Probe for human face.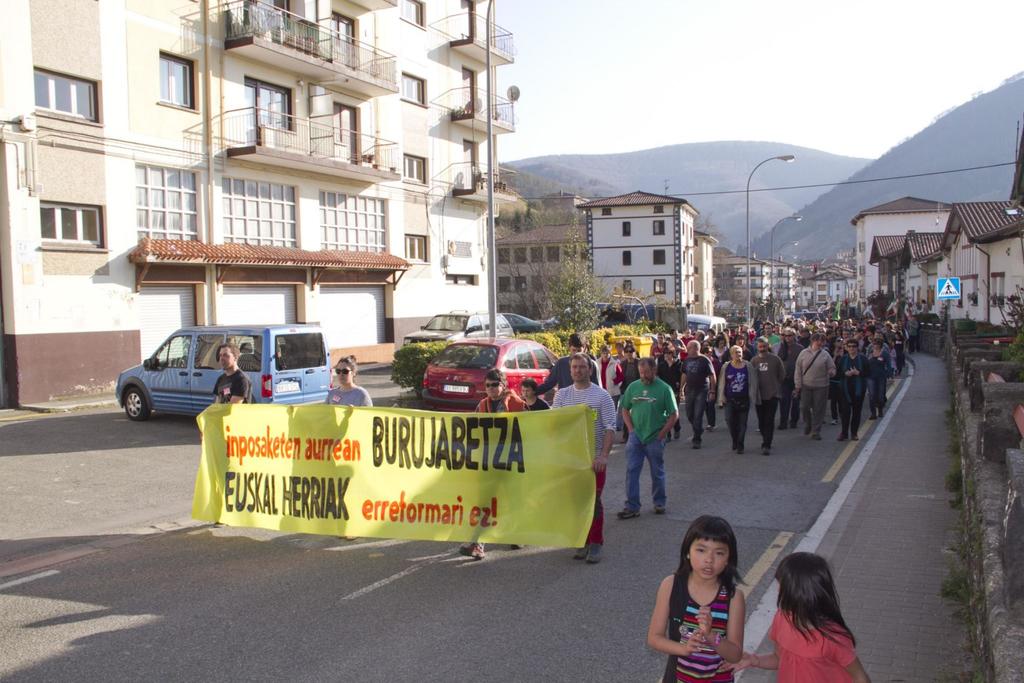
Probe result: [571, 359, 592, 381].
